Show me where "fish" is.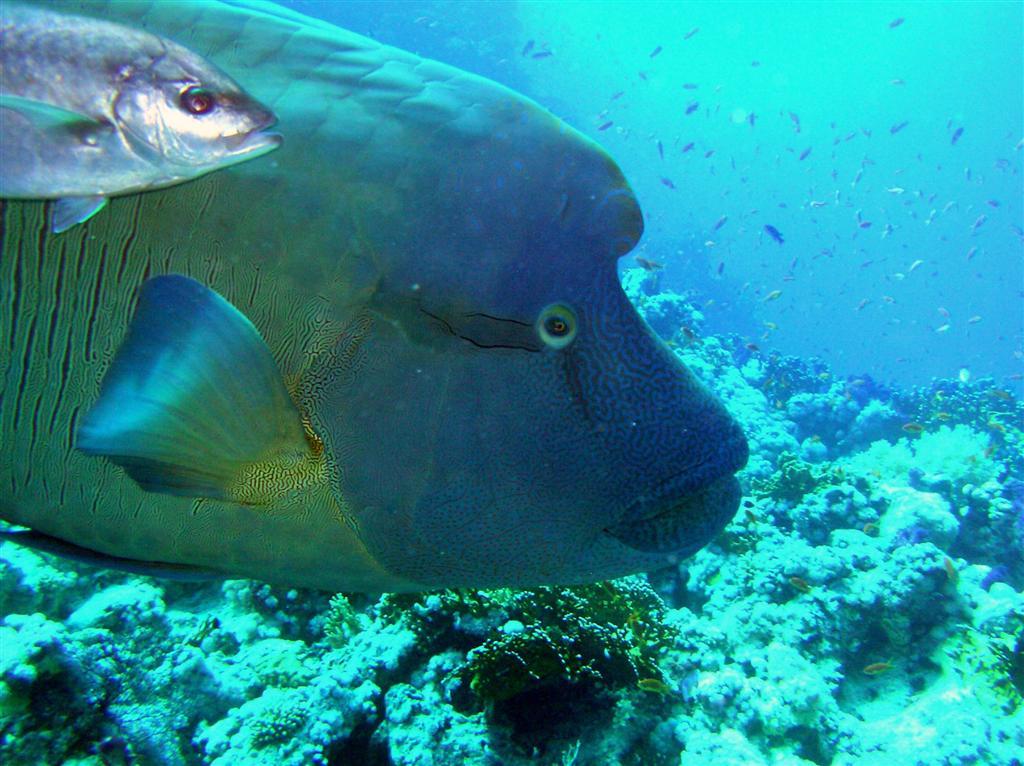
"fish" is at select_region(0, 7, 279, 235).
